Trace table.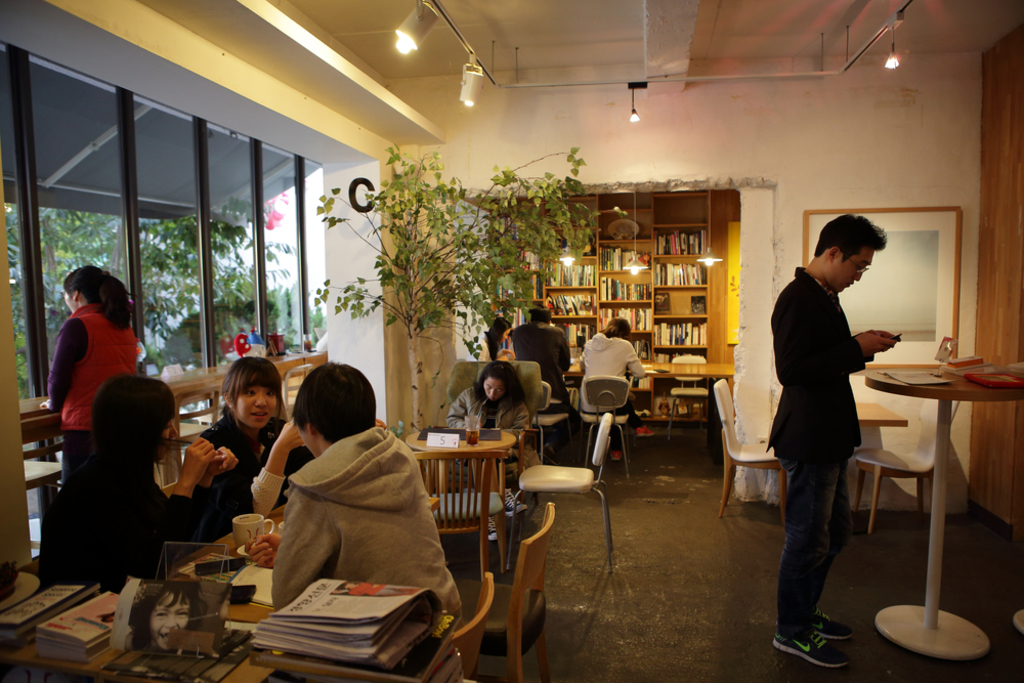
Traced to x1=770 y1=394 x2=913 y2=514.
